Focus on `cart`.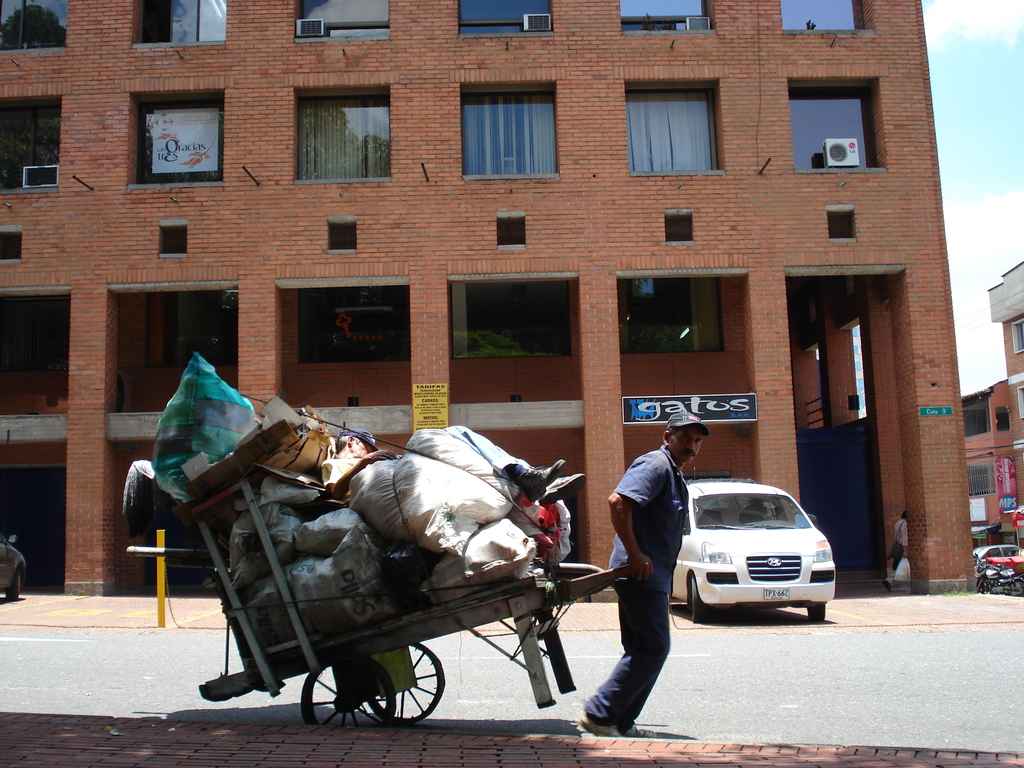
Focused at (195,561,652,726).
